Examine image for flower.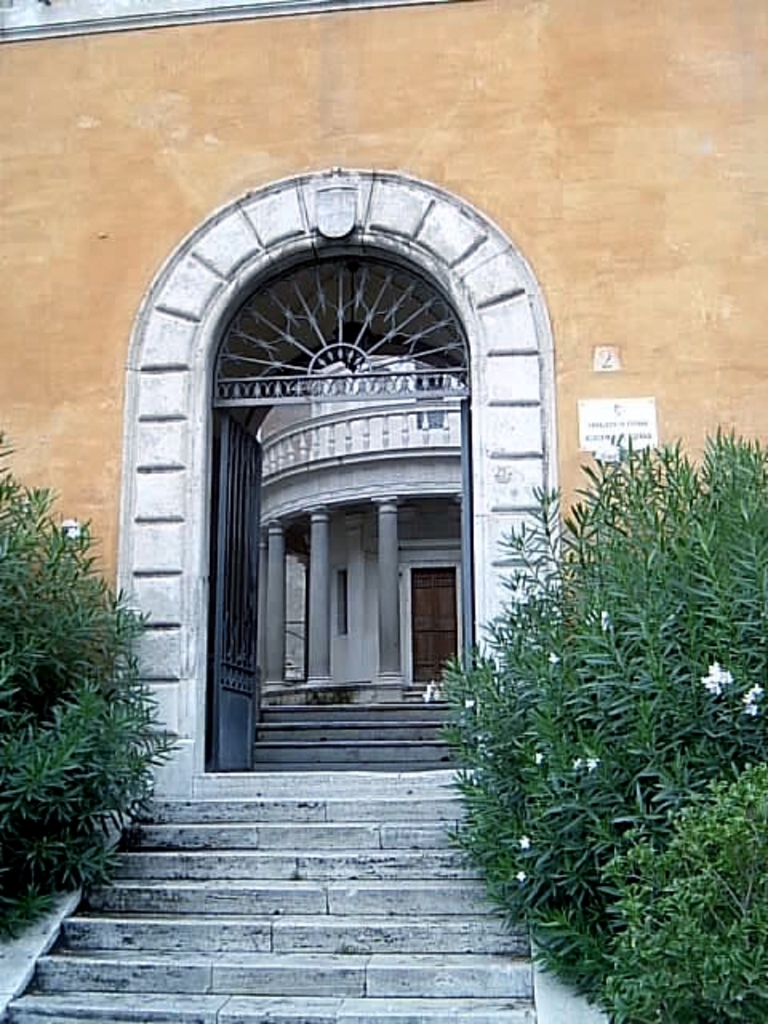
Examination result: (552,654,560,664).
